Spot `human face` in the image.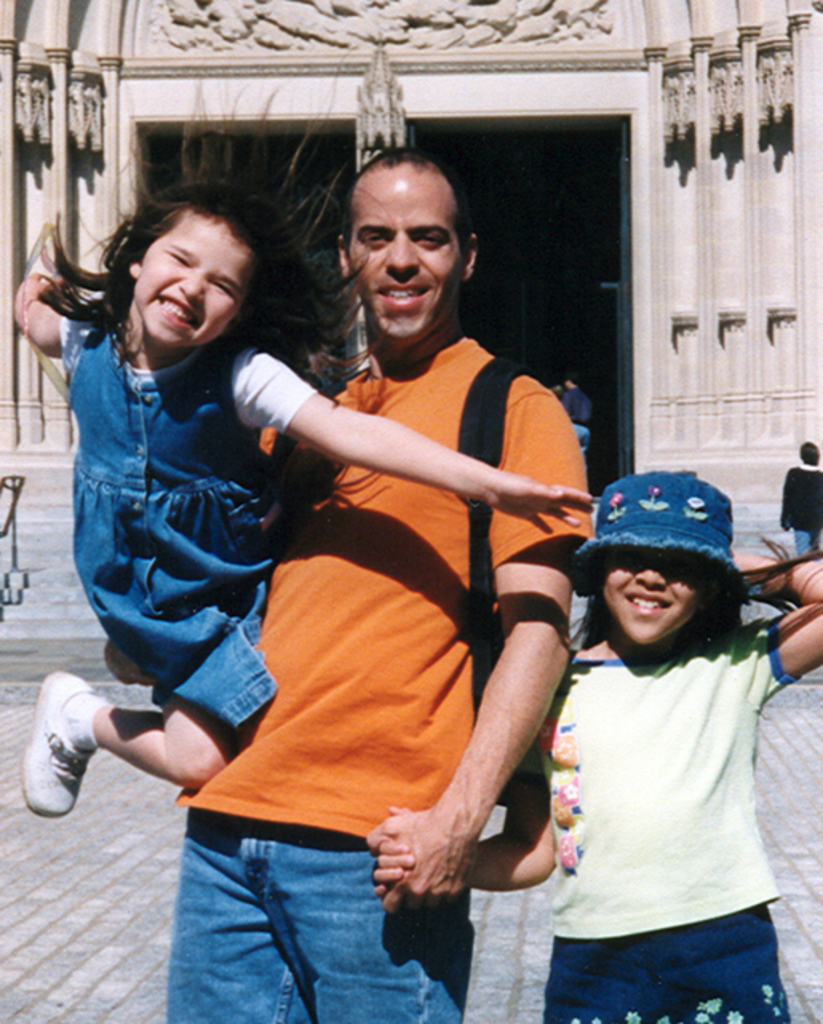
`human face` found at (x1=137, y1=208, x2=248, y2=345).
